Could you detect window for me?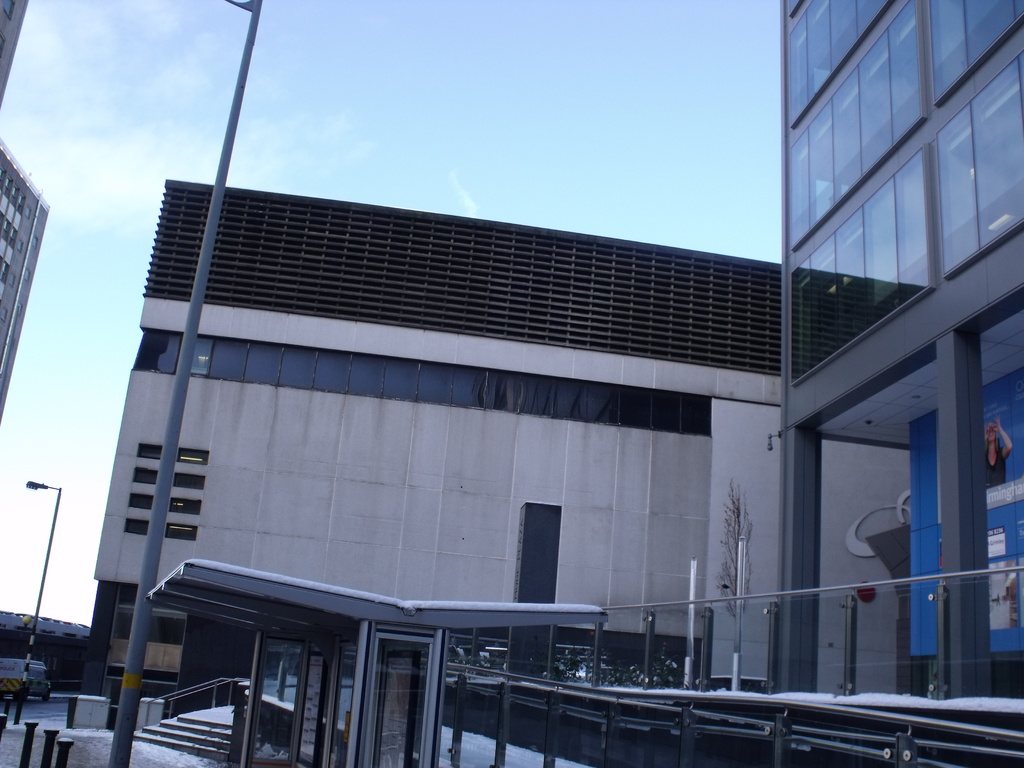
Detection result: locate(133, 463, 157, 486).
